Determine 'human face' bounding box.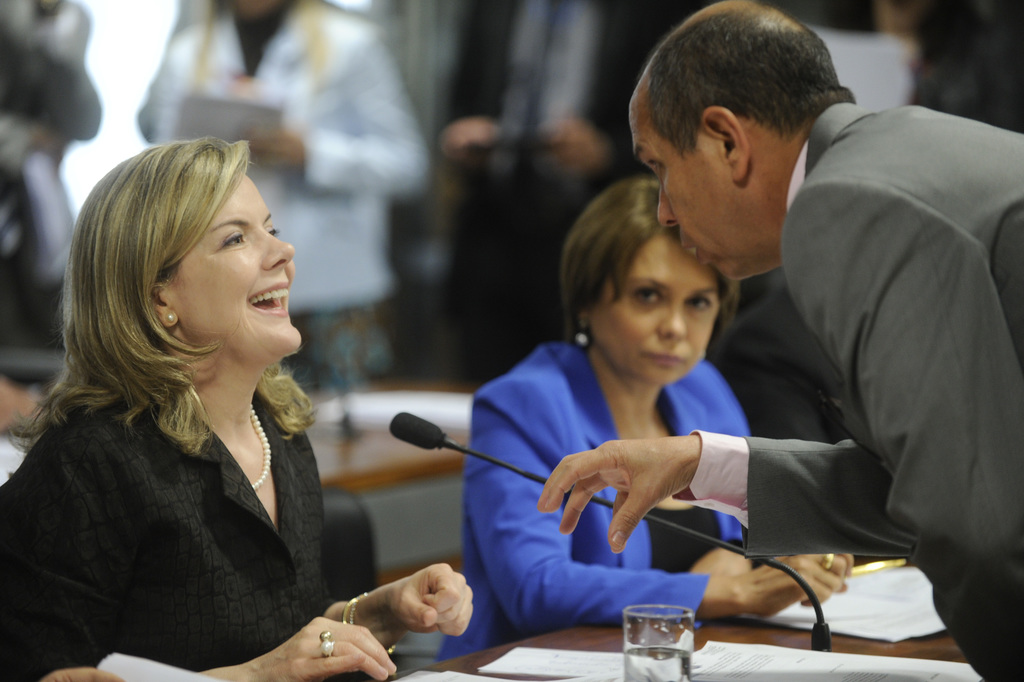
Determined: <box>163,169,294,355</box>.
